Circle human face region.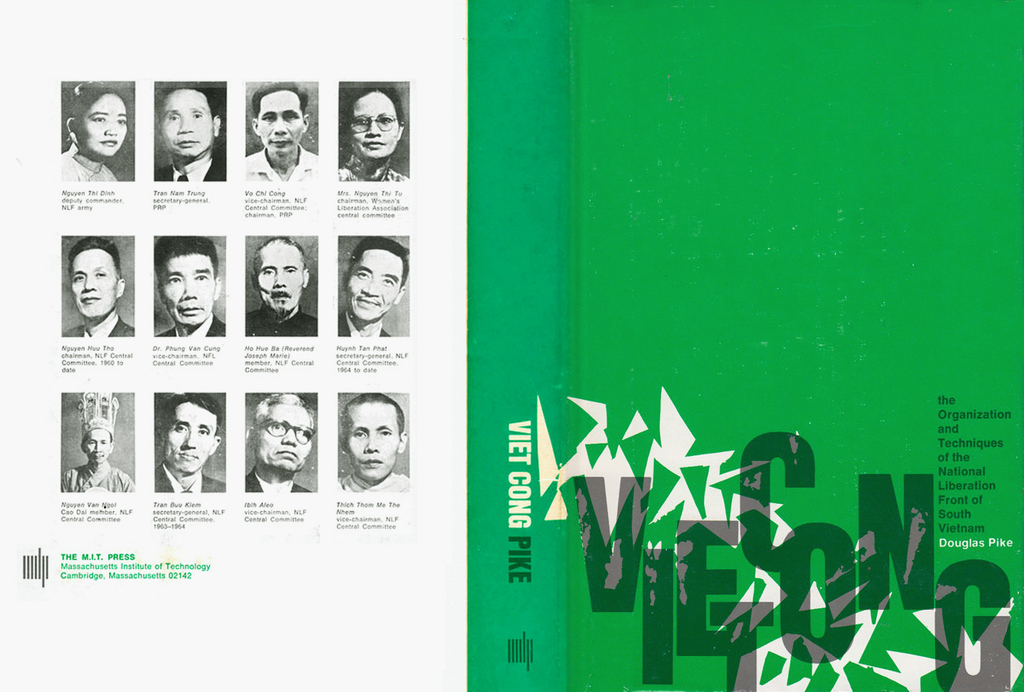
Region: rect(257, 407, 309, 466).
